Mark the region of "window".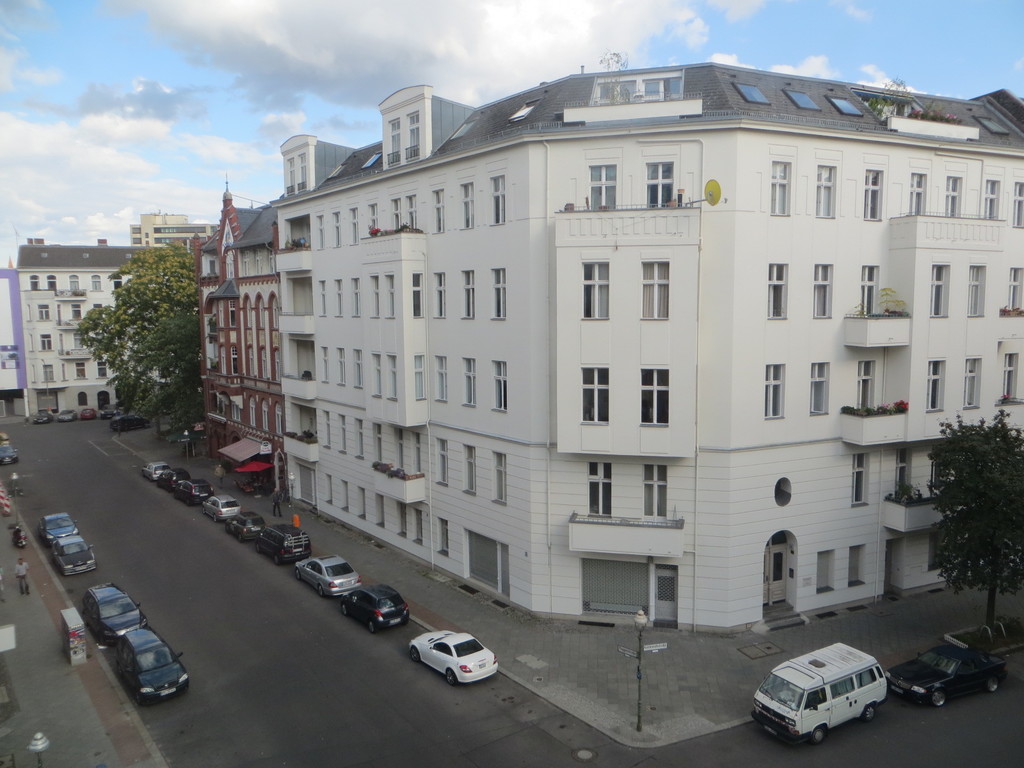
Region: locate(253, 295, 266, 328).
